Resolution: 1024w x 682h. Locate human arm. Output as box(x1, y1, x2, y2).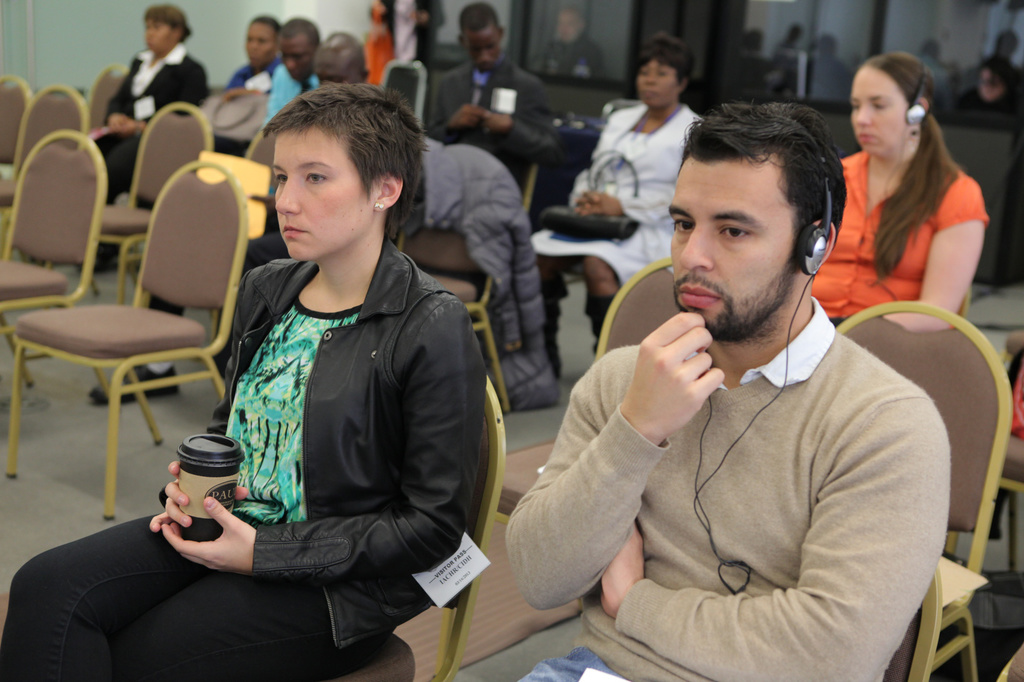
box(168, 291, 496, 594).
